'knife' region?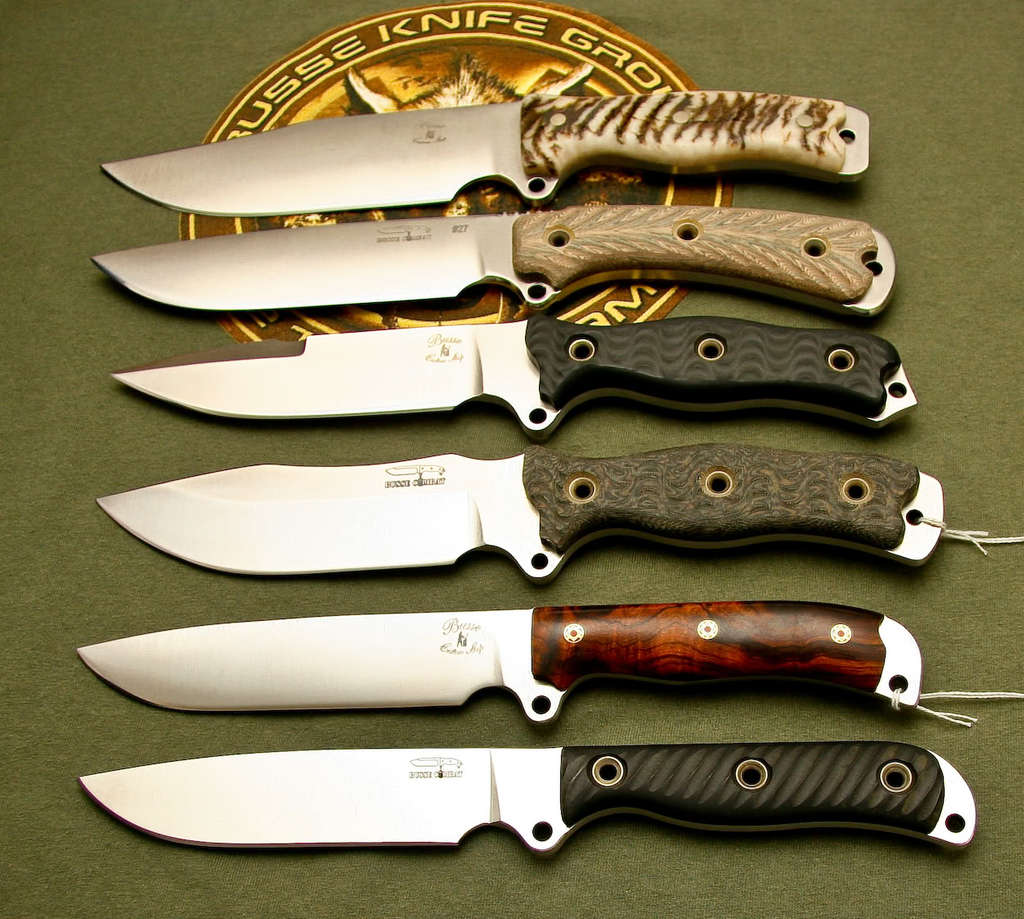
bbox=[91, 208, 895, 315]
